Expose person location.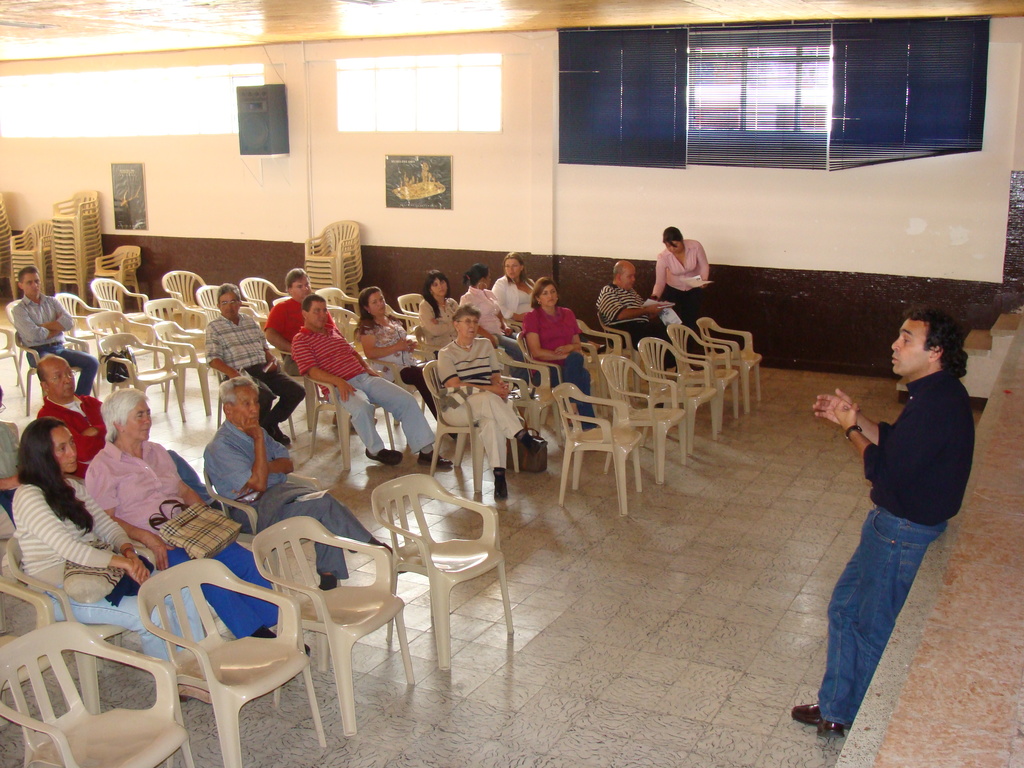
Exposed at (left=638, top=223, right=719, bottom=327).
